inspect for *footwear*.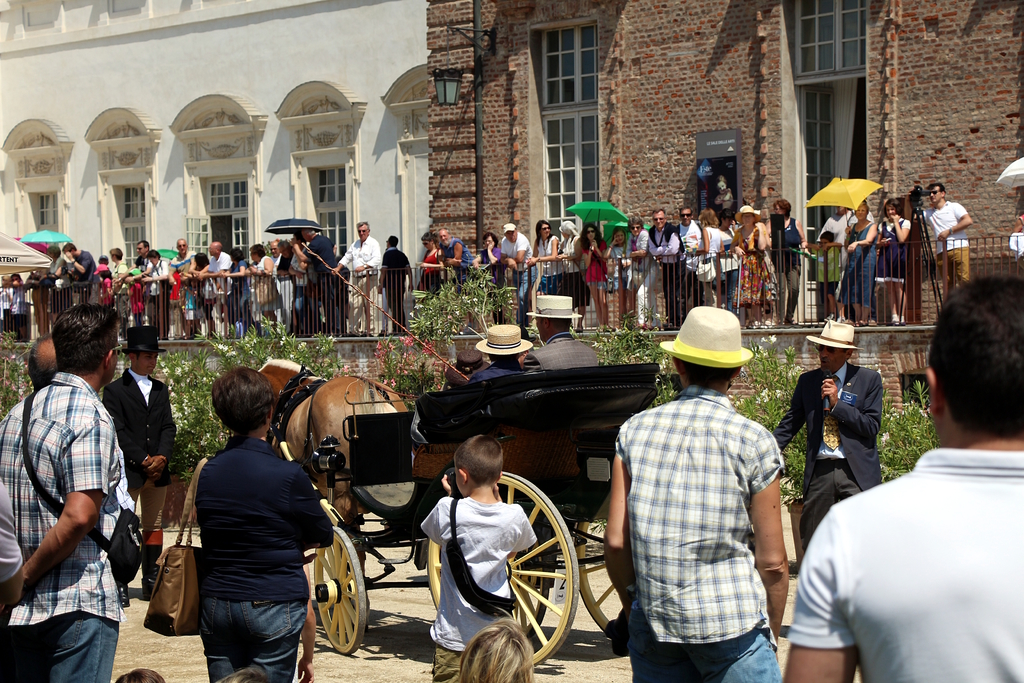
Inspection: box=[346, 331, 357, 336].
